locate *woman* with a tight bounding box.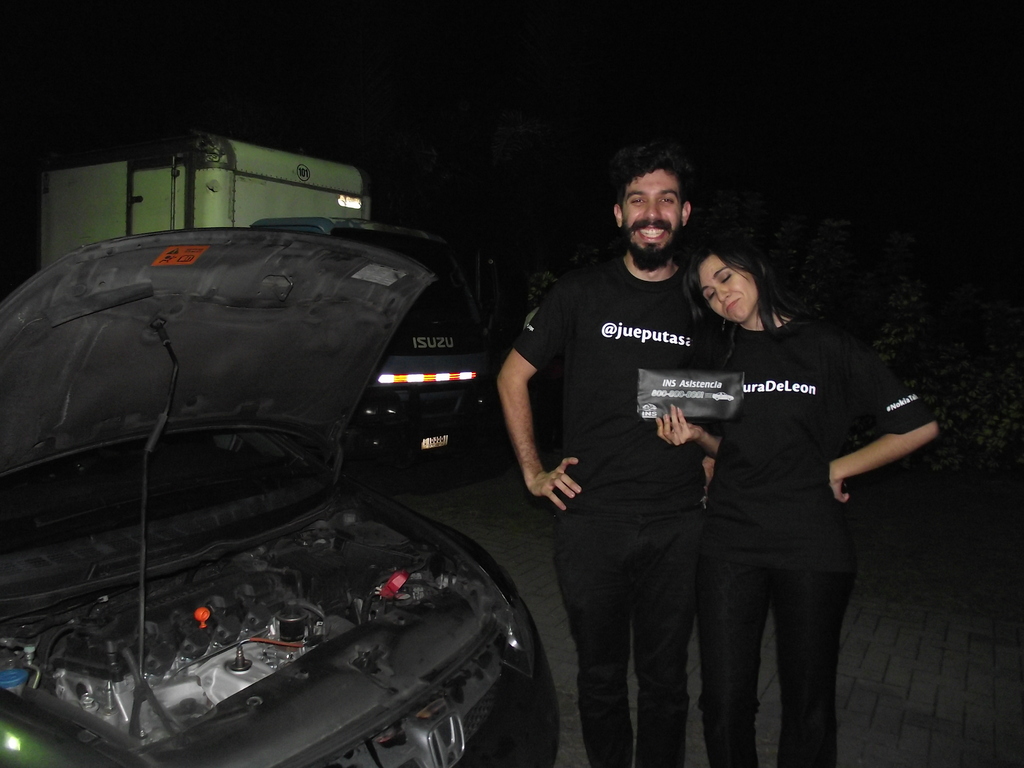
<region>659, 247, 931, 767</region>.
